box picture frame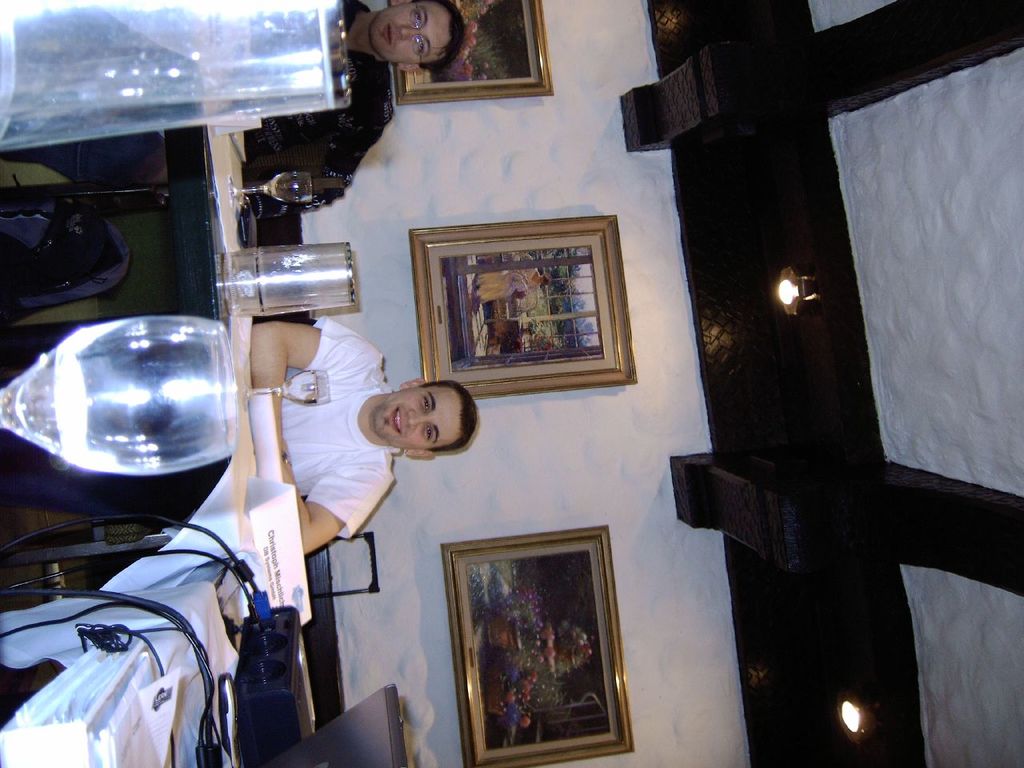
crop(410, 214, 641, 410)
